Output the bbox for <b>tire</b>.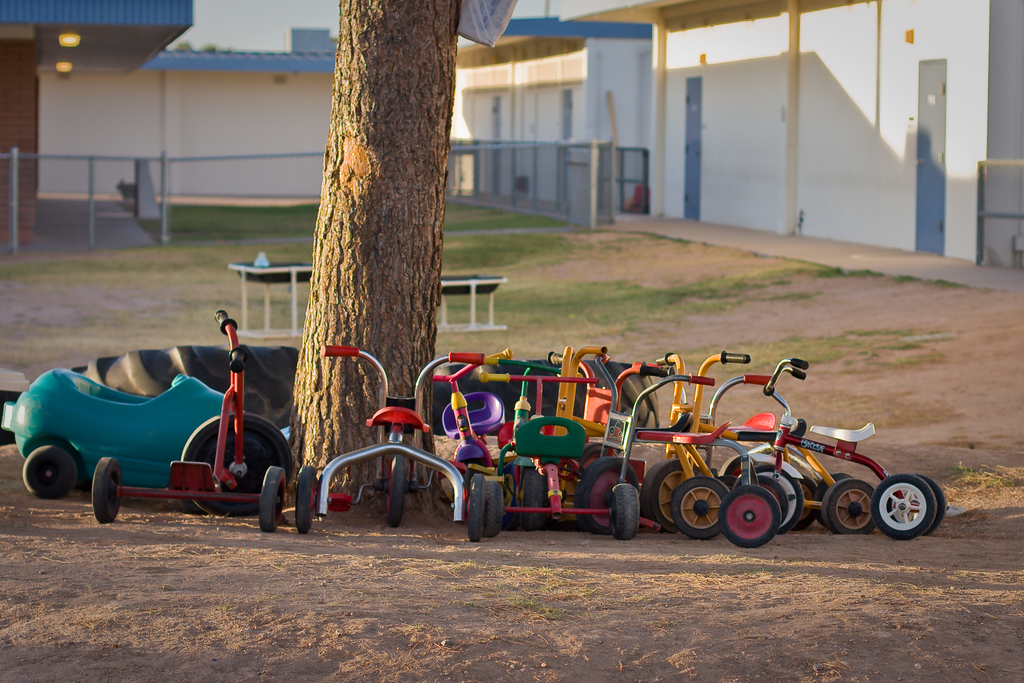
rect(818, 463, 858, 541).
